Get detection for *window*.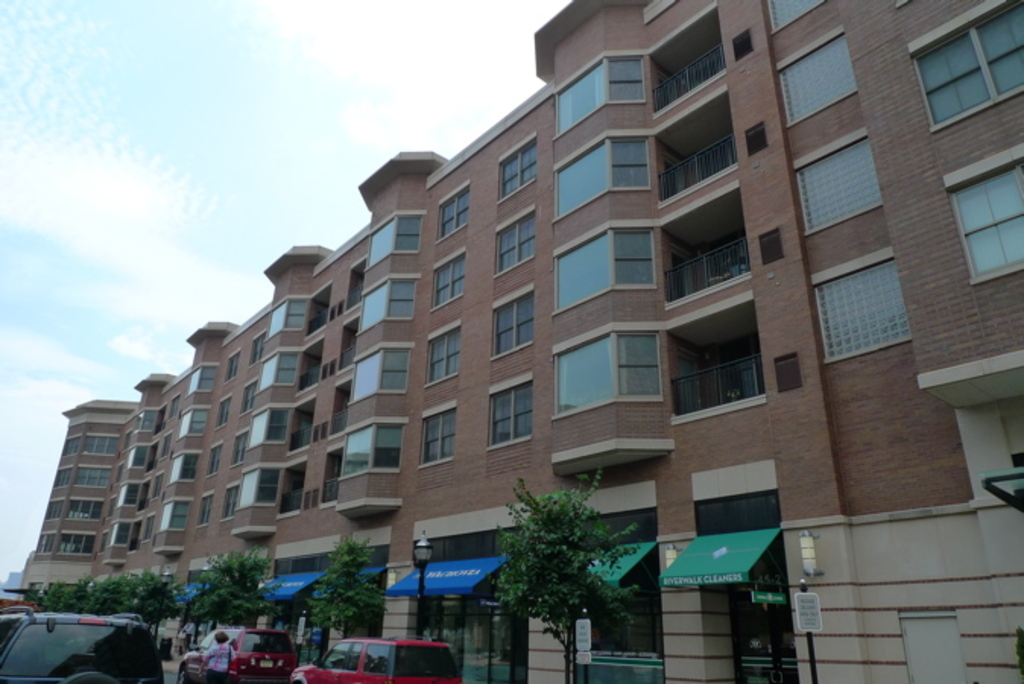
Detection: l=359, t=281, r=416, b=330.
